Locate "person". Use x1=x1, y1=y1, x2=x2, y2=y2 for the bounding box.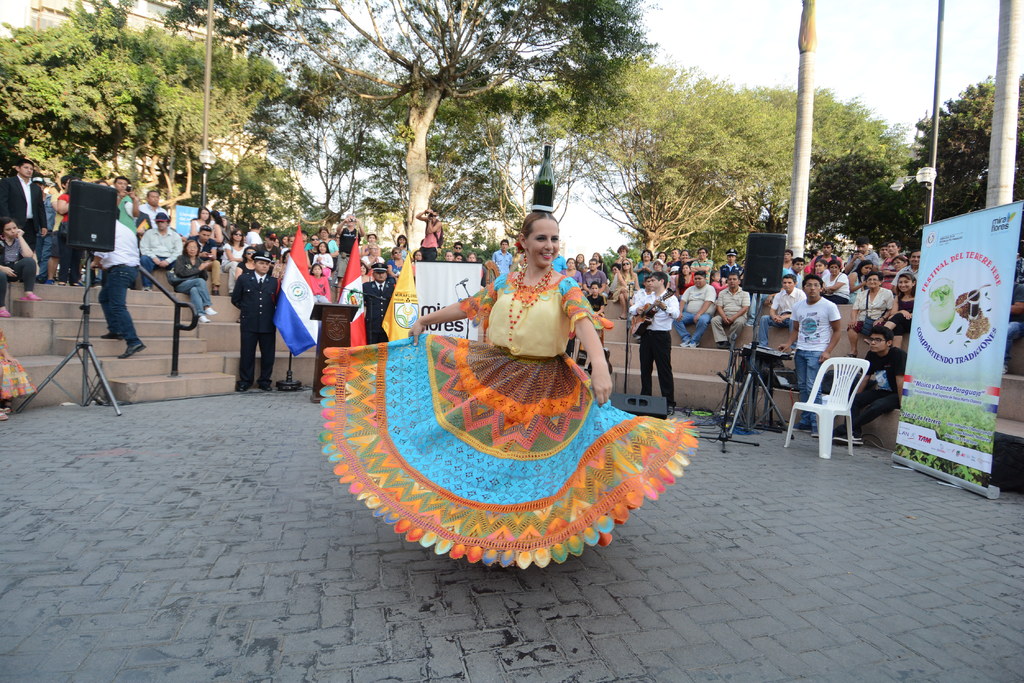
x1=29, y1=175, x2=53, y2=229.
